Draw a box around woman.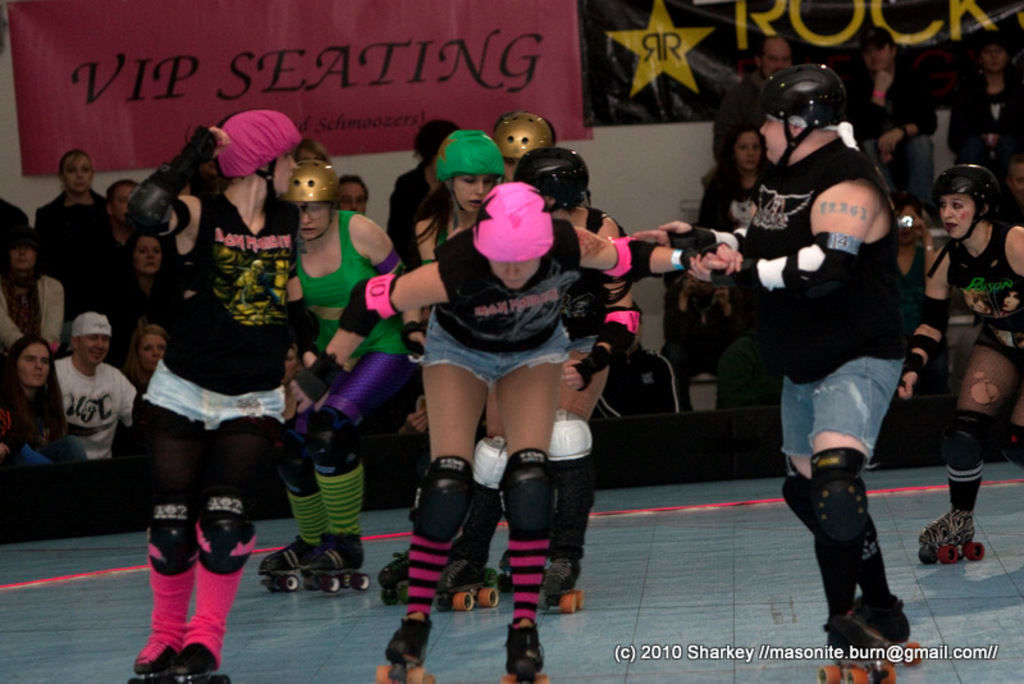
<region>300, 187, 739, 683</region>.
